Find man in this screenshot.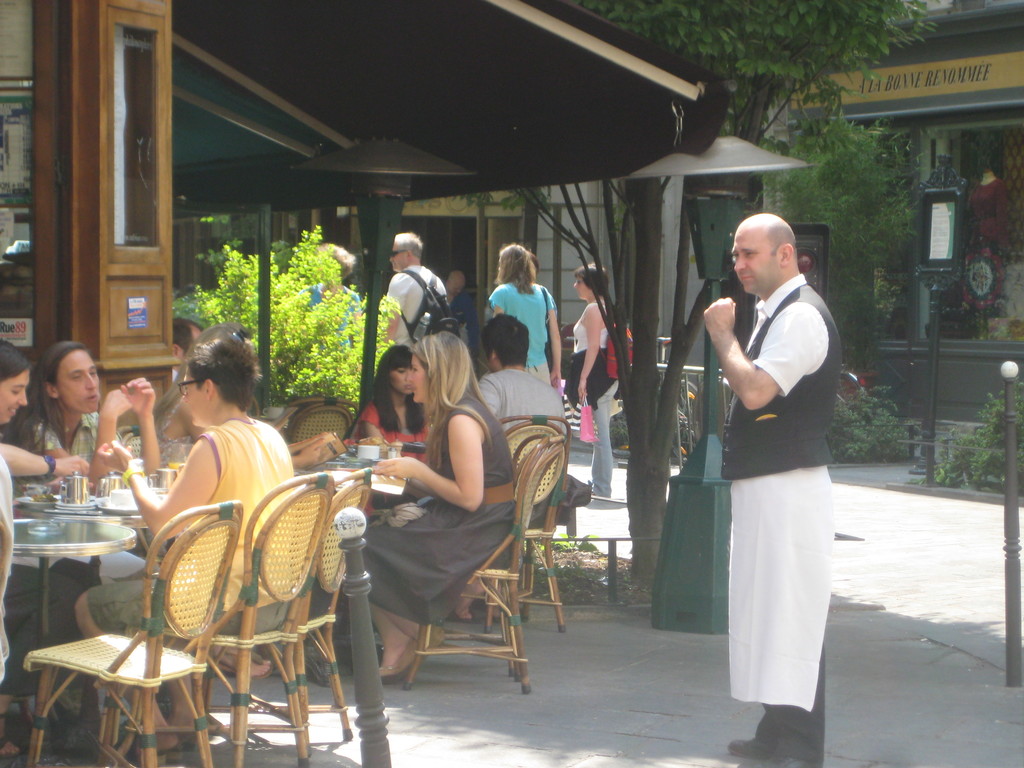
The bounding box for man is Rect(374, 243, 450, 358).
